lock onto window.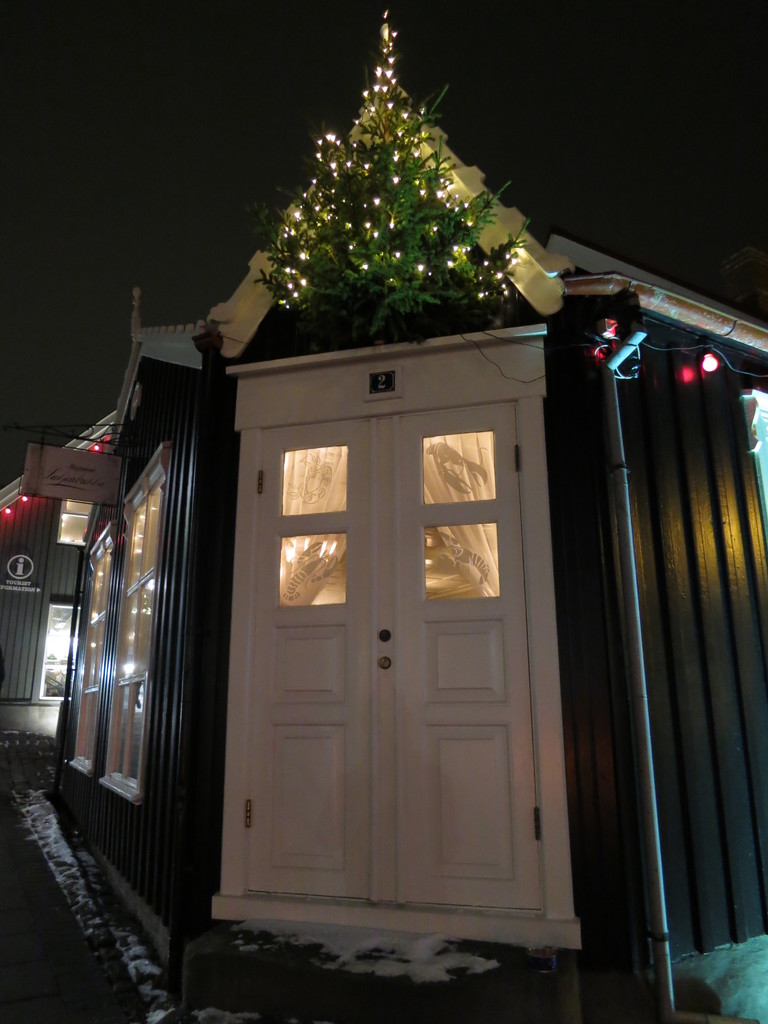
Locked: crop(101, 449, 163, 801).
